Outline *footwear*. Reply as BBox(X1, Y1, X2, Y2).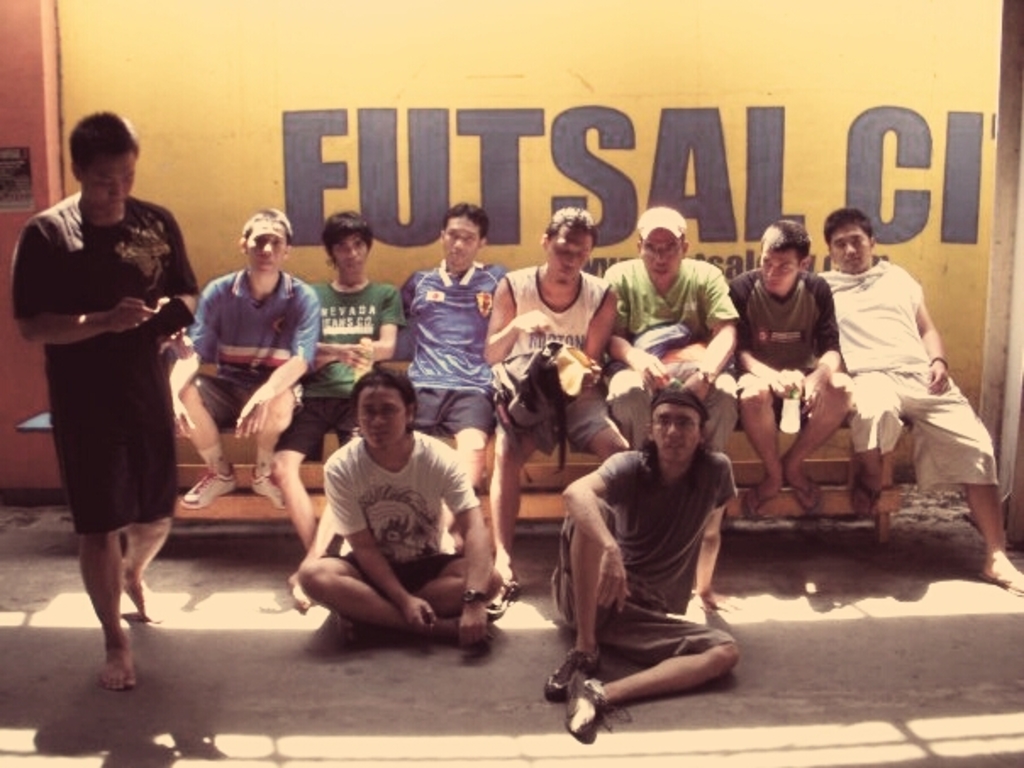
BBox(248, 466, 287, 509).
